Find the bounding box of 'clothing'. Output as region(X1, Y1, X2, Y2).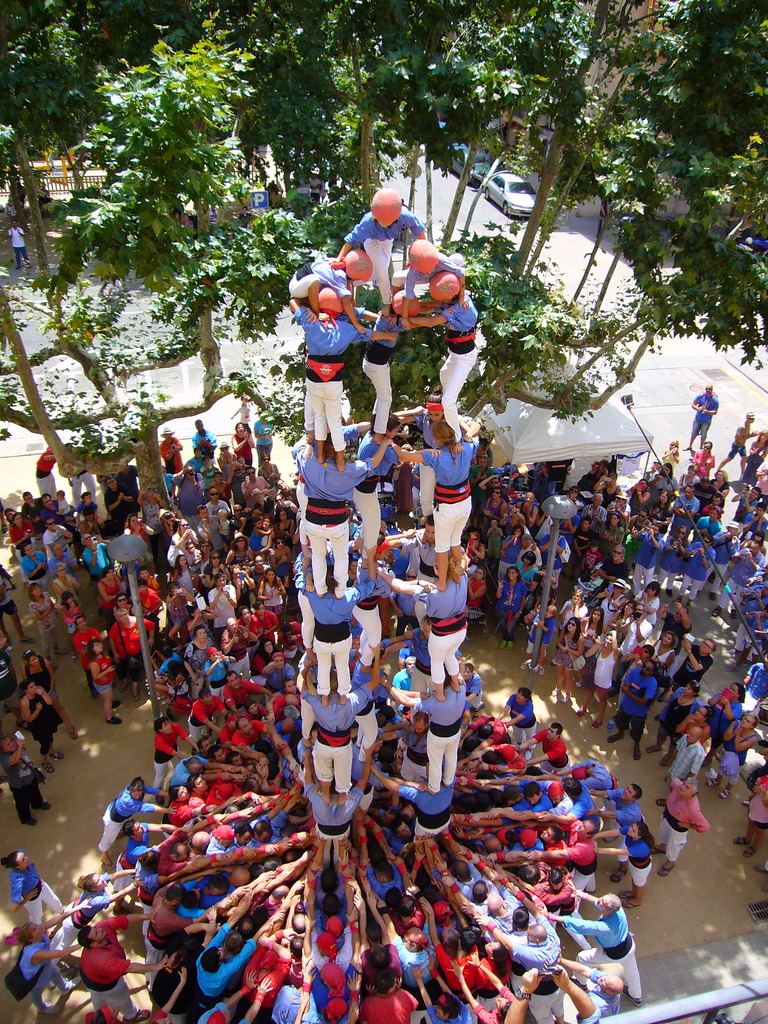
region(223, 681, 263, 705).
